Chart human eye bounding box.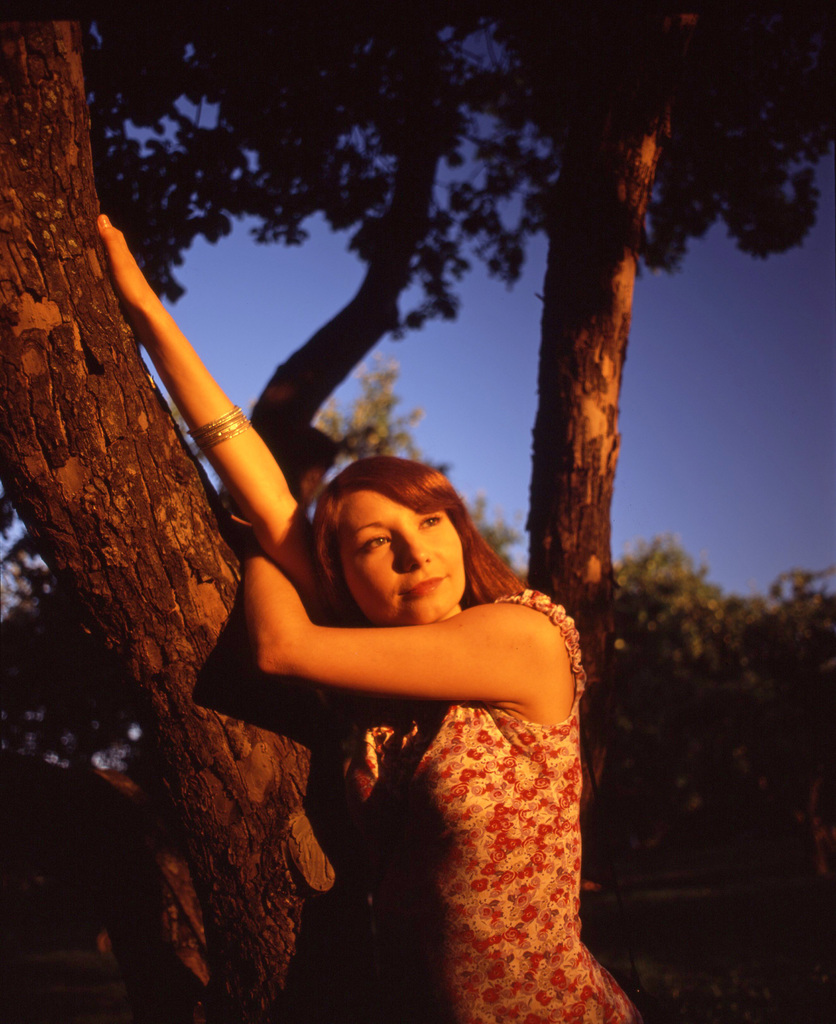
Charted: 357 534 394 551.
